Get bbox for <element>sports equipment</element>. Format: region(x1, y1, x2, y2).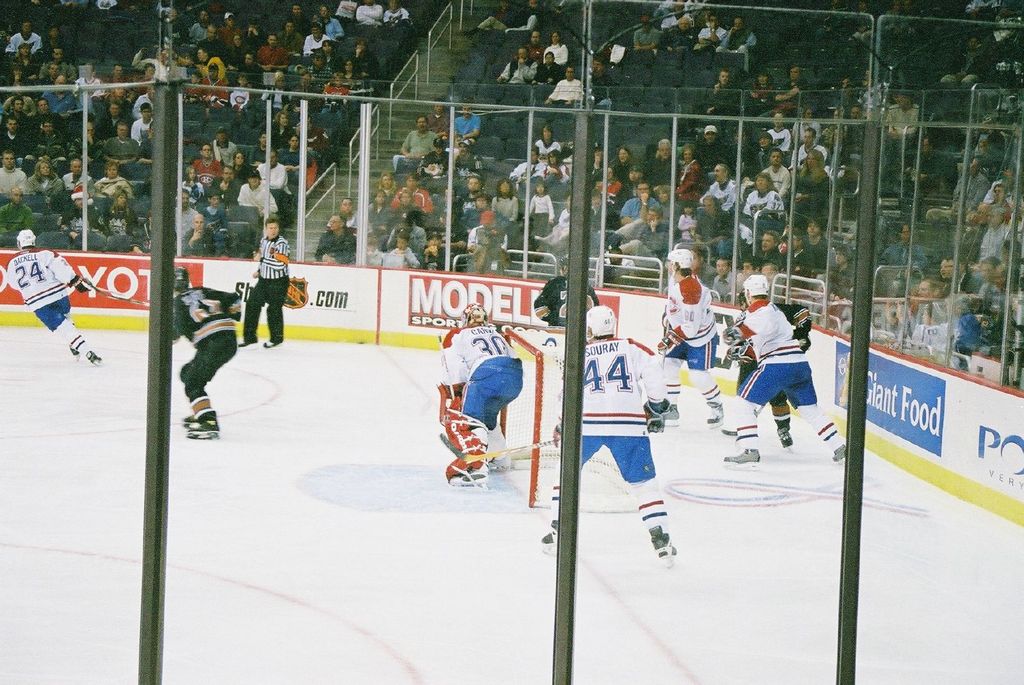
region(586, 306, 616, 340).
